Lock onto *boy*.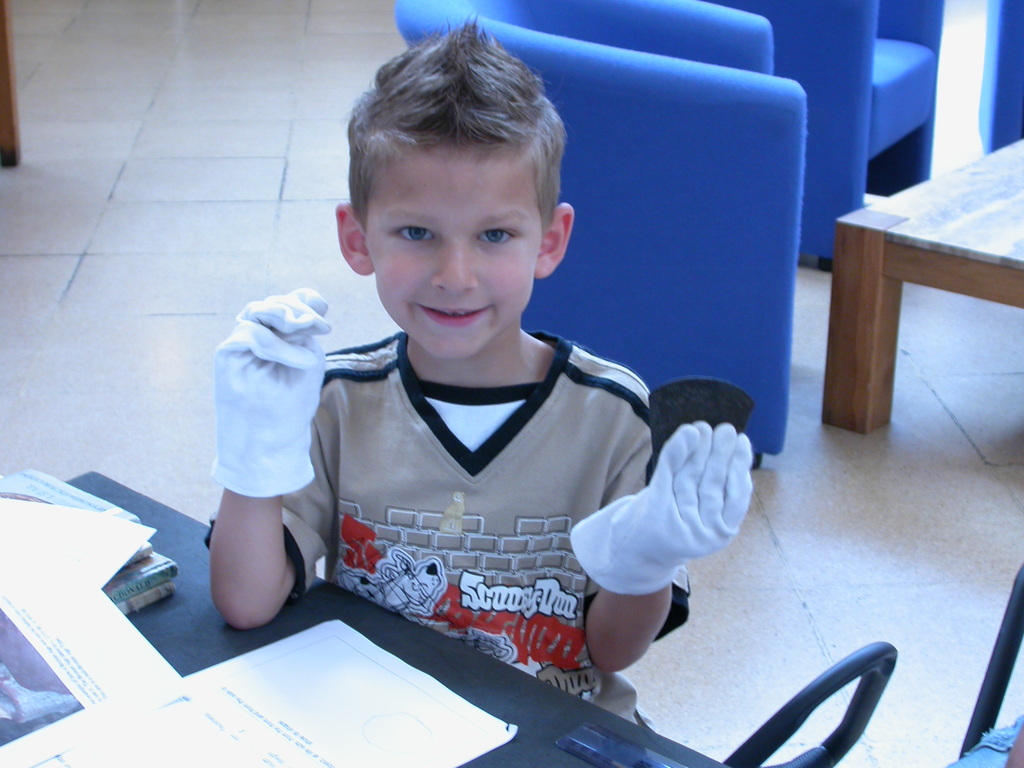
Locked: box=[173, 4, 753, 743].
